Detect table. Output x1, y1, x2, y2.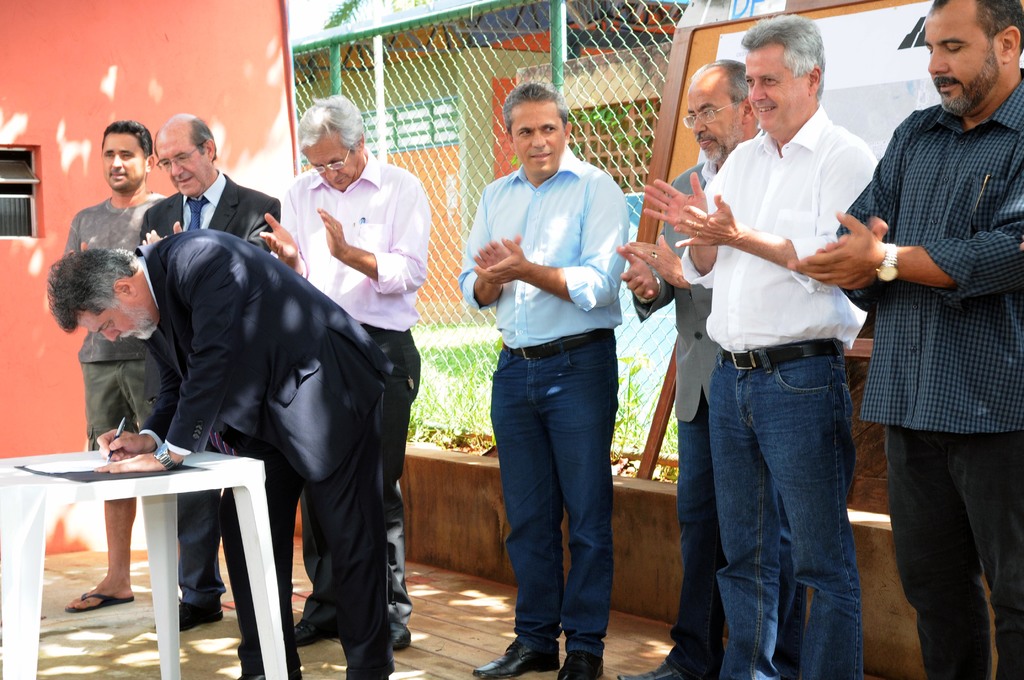
0, 444, 299, 679.
